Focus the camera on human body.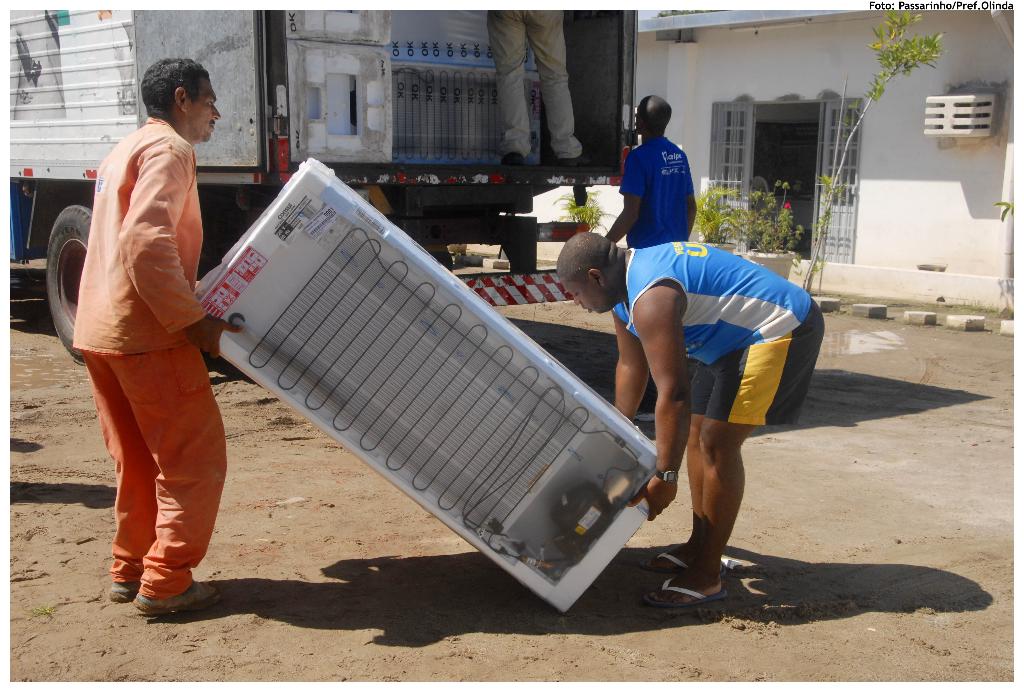
Focus region: 484:8:593:167.
